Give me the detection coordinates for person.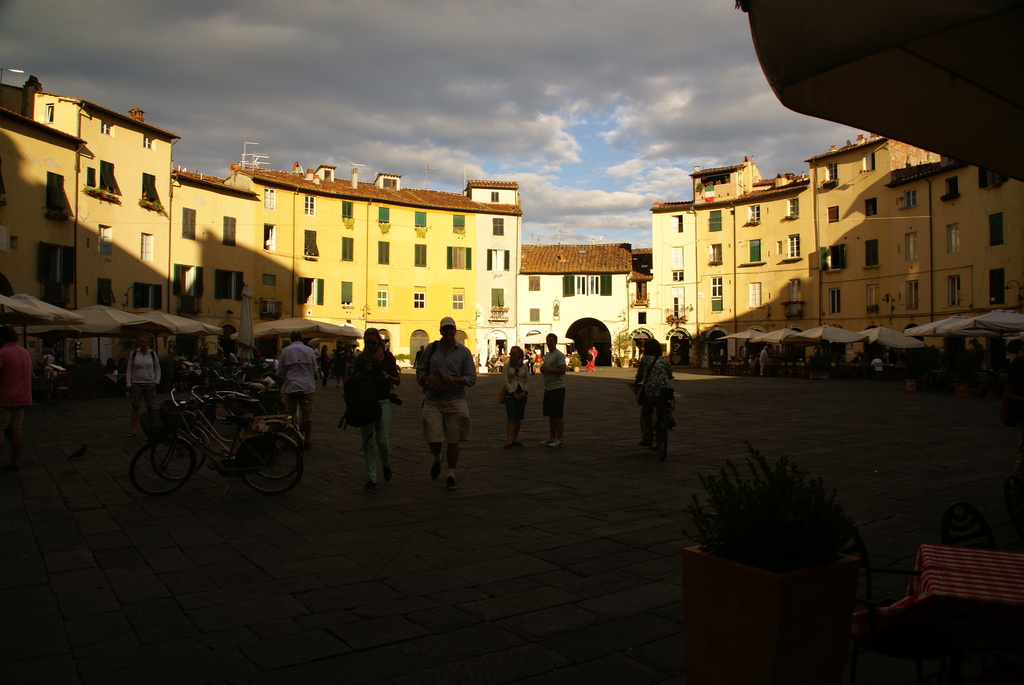
414/315/472/492.
